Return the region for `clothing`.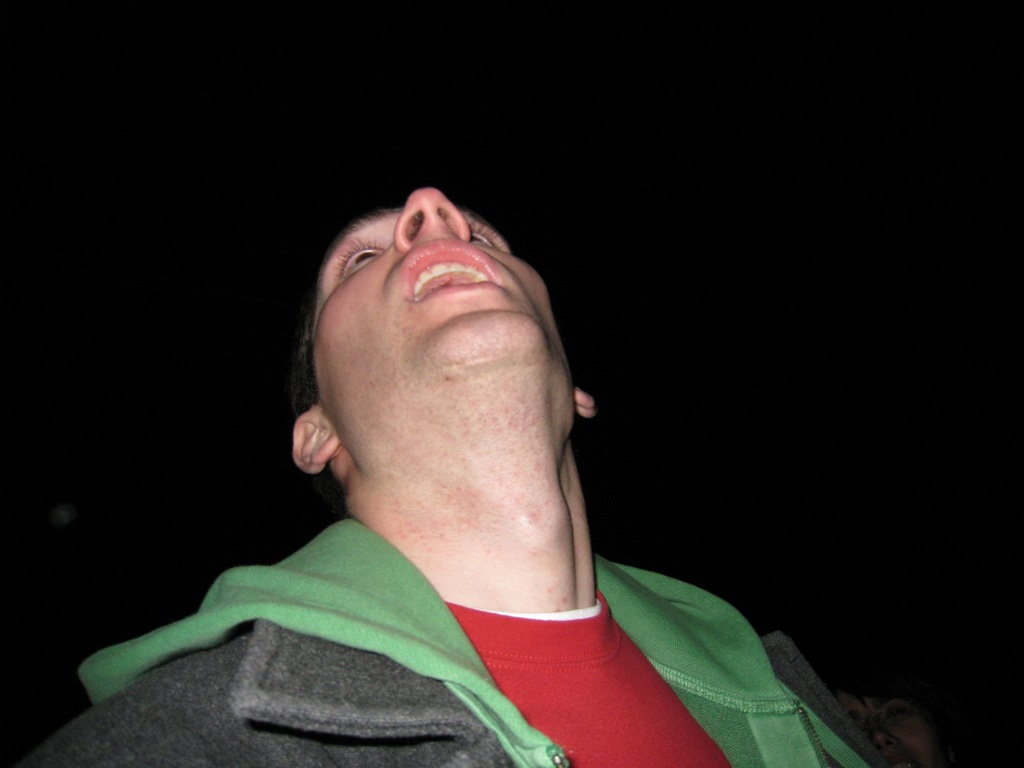
{"x1": 74, "y1": 454, "x2": 866, "y2": 765}.
